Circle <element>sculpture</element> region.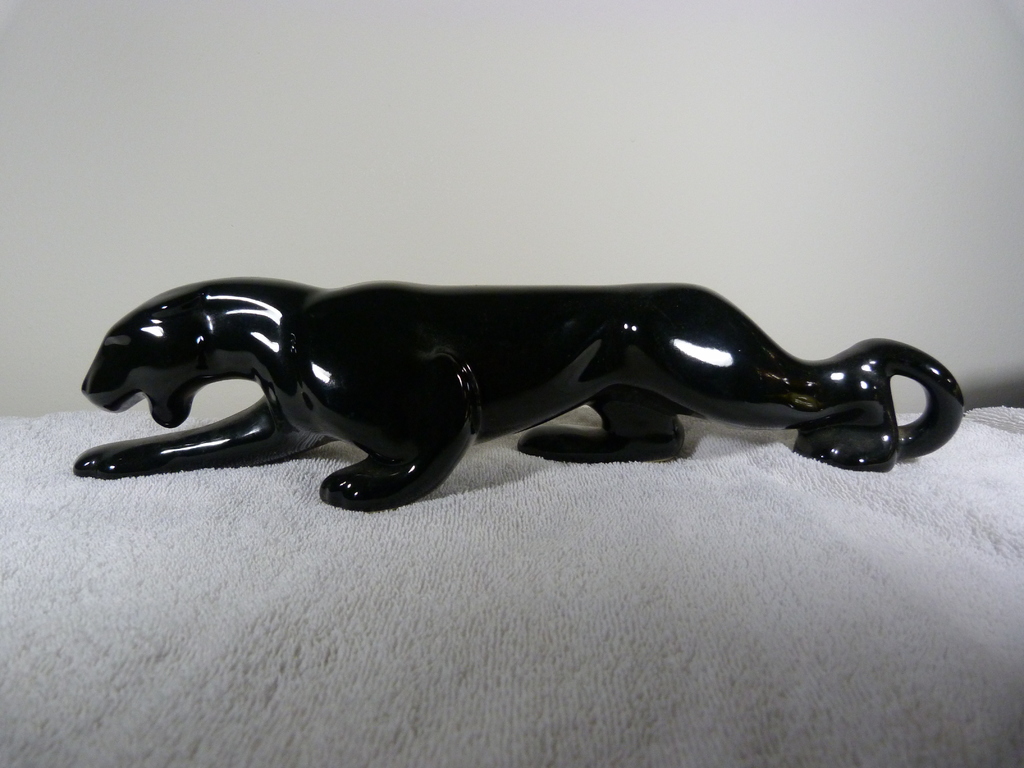
Region: 45,267,943,522.
